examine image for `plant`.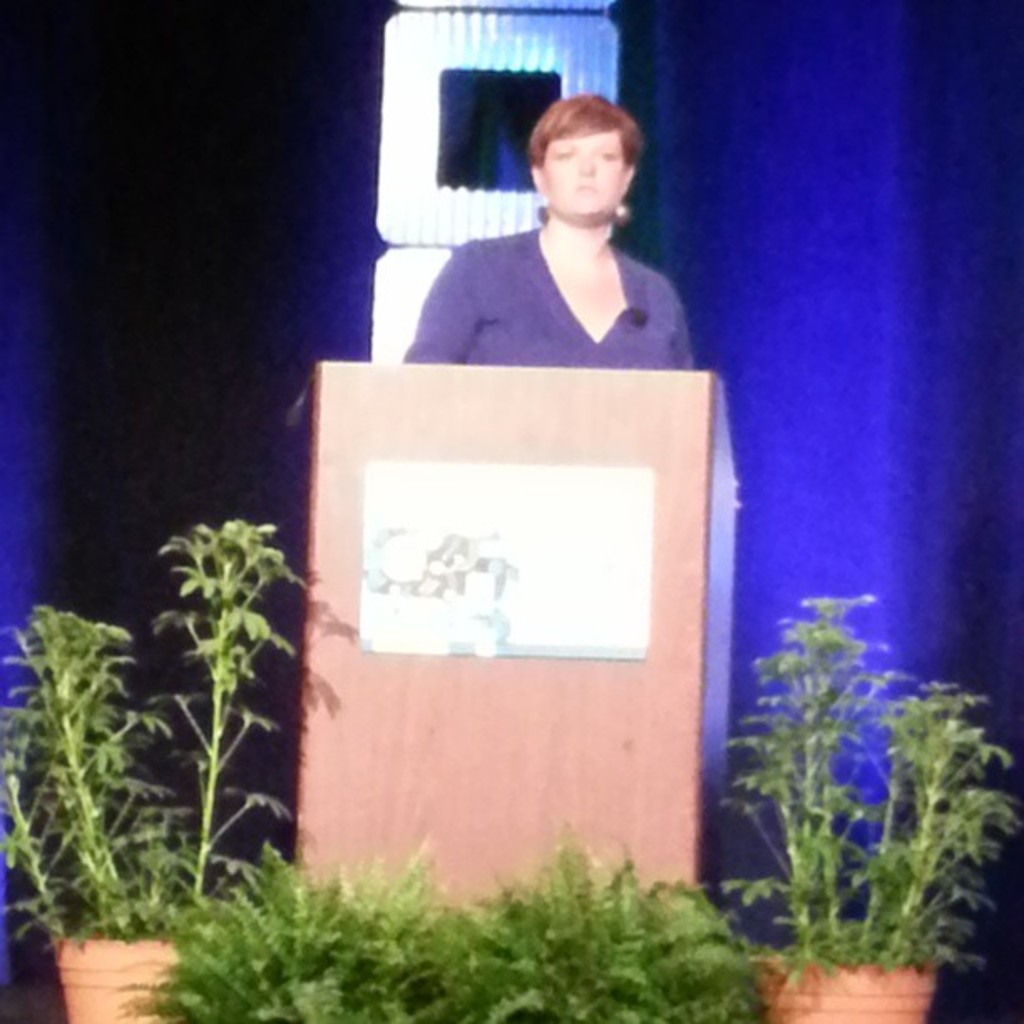
Examination result: [left=726, top=550, right=969, bottom=952].
